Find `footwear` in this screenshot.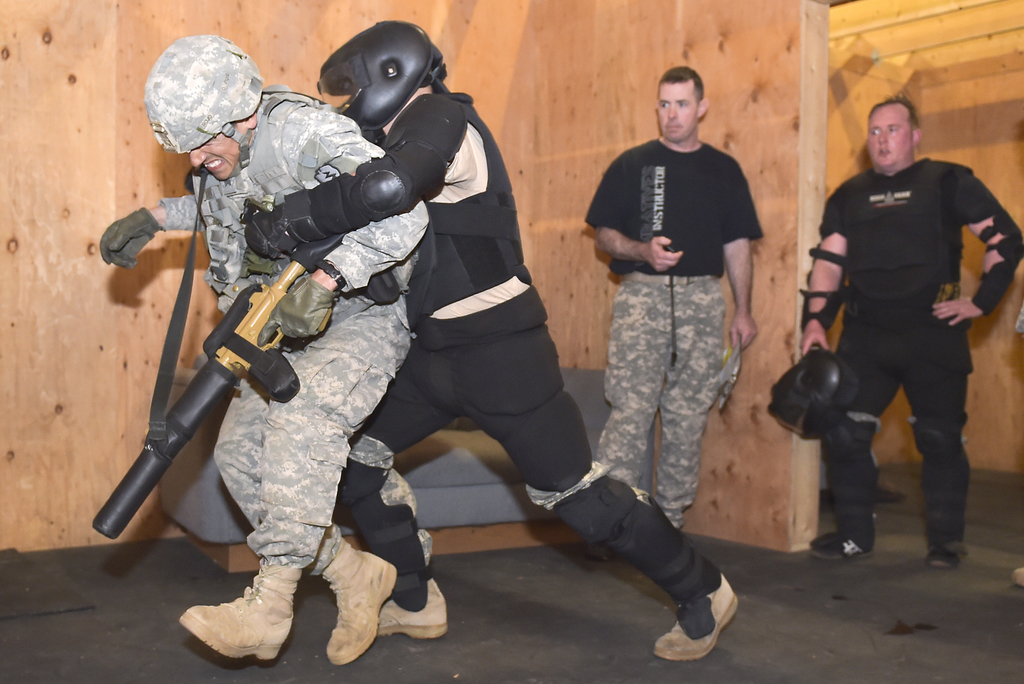
The bounding box for `footwear` is bbox(924, 544, 961, 573).
